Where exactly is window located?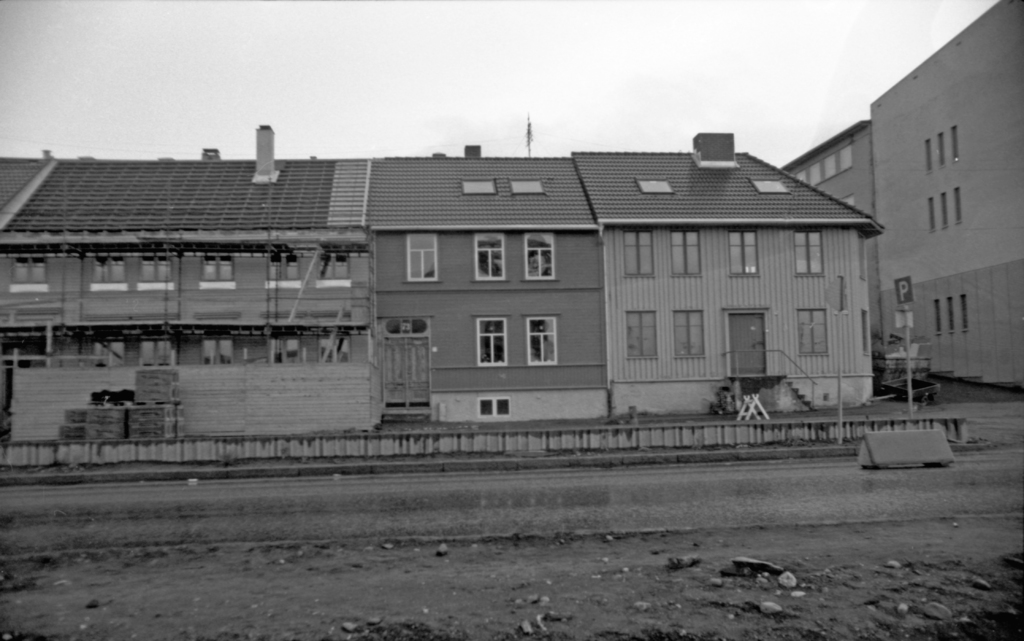
Its bounding box is {"x1": 266, "y1": 247, "x2": 304, "y2": 288}.
